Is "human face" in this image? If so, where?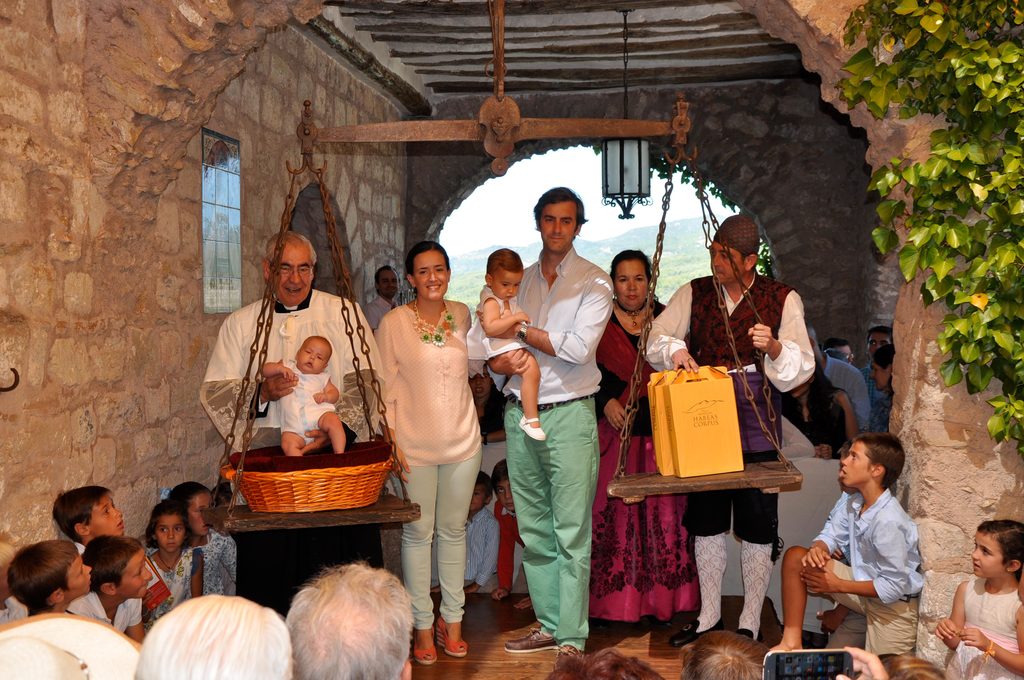
Yes, at pyautogui.locateOnScreen(88, 495, 127, 537).
